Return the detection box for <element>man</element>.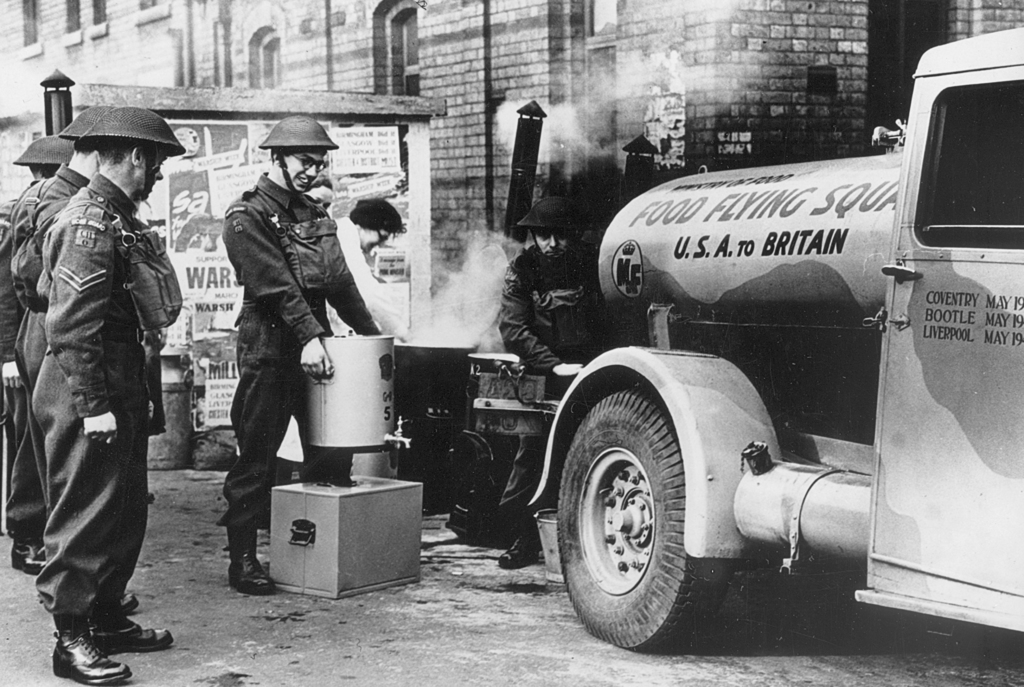
rect(218, 113, 378, 593).
